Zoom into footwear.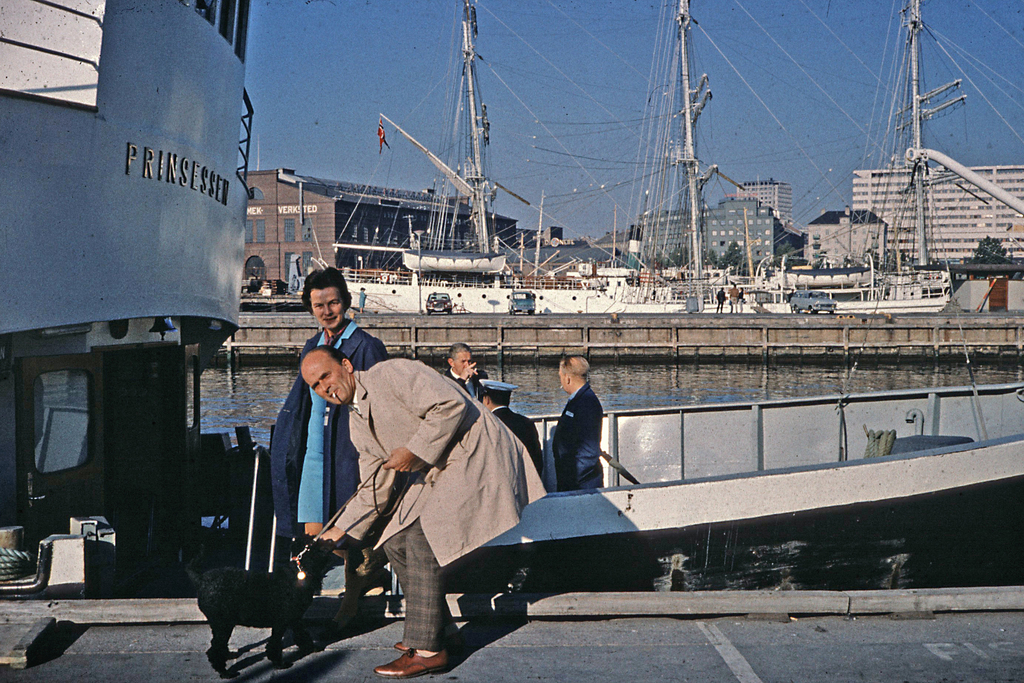
Zoom target: 391,628,465,657.
